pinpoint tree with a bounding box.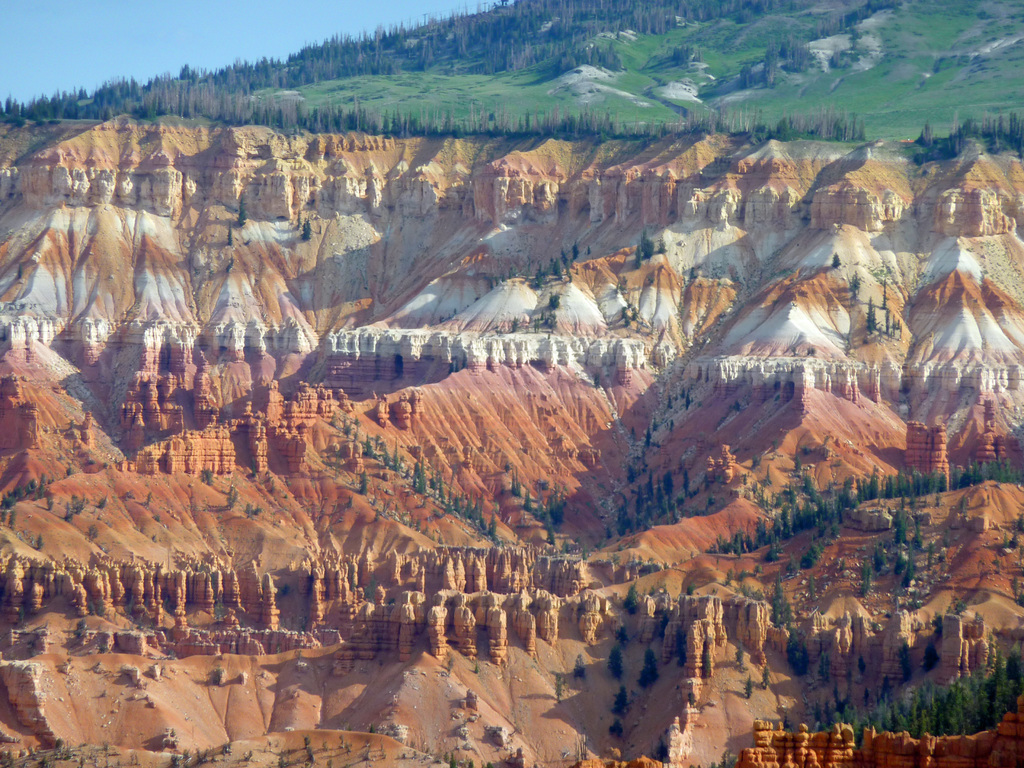
<bbox>639, 652, 660, 689</bbox>.
